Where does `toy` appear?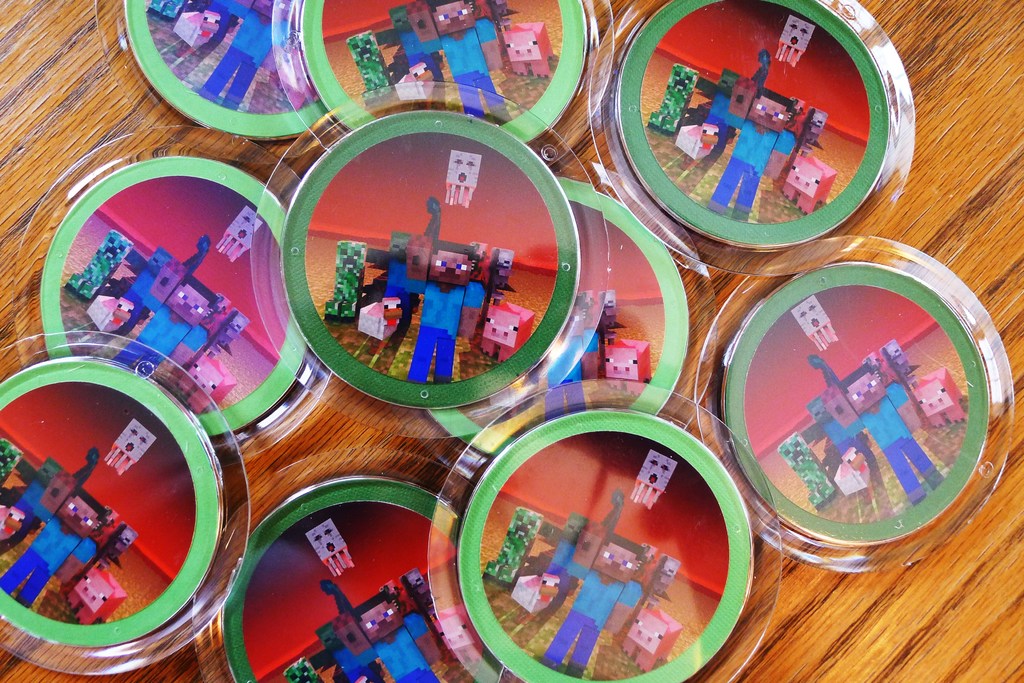
Appears at x1=884, y1=342, x2=959, y2=430.
